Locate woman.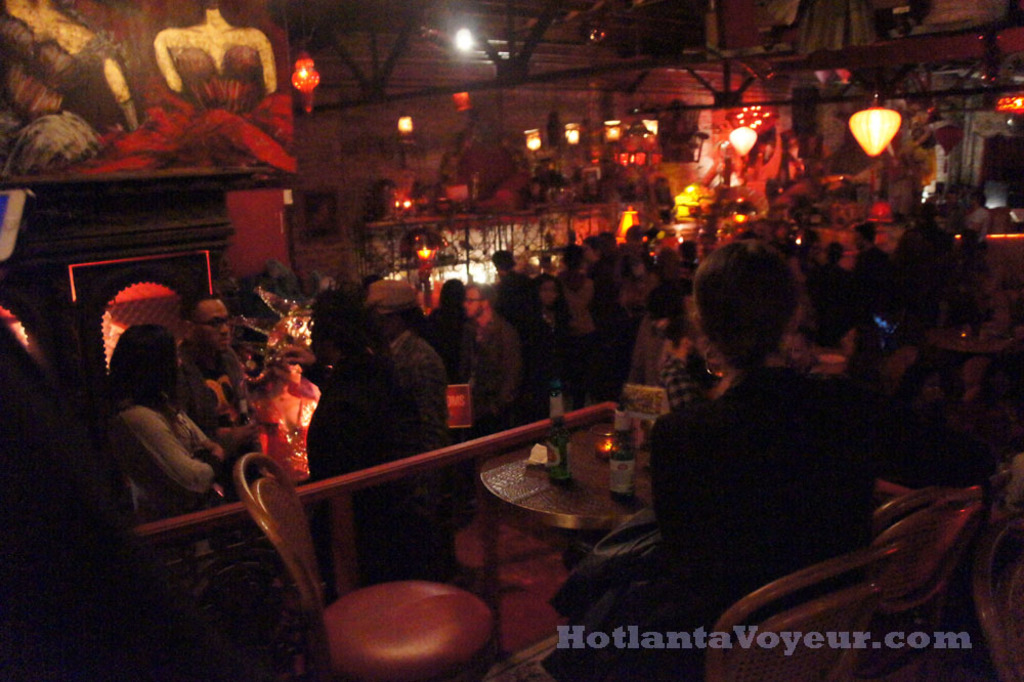
Bounding box: {"x1": 513, "y1": 269, "x2": 579, "y2": 425}.
